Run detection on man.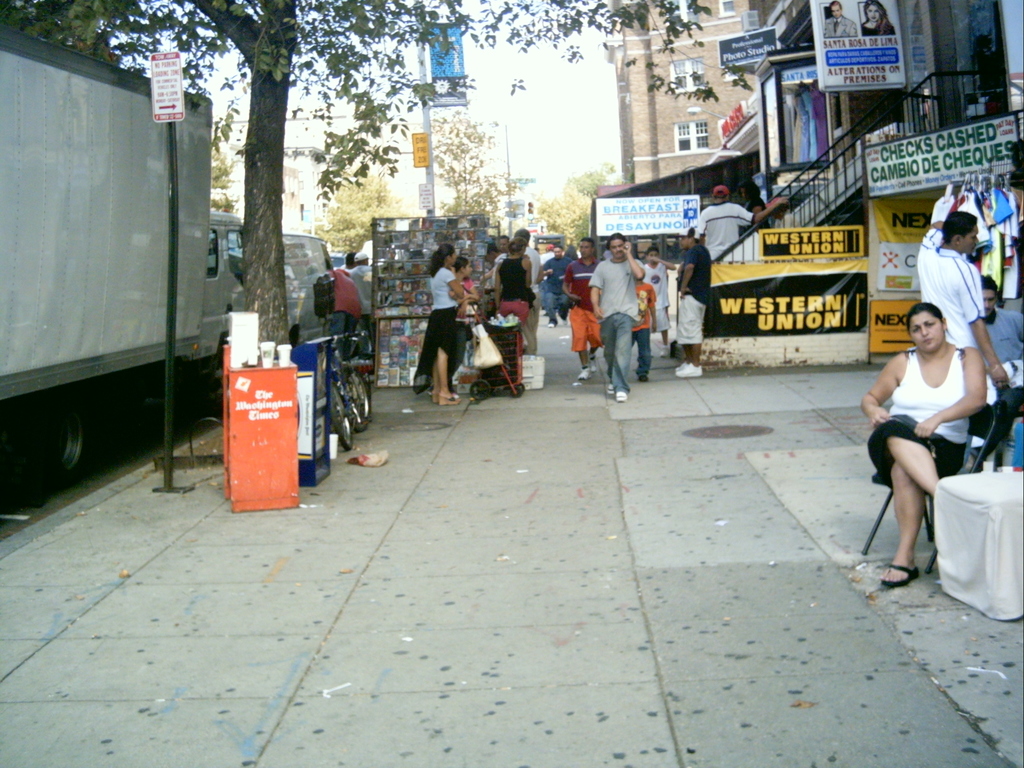
Result: [left=824, top=0, right=861, bottom=36].
